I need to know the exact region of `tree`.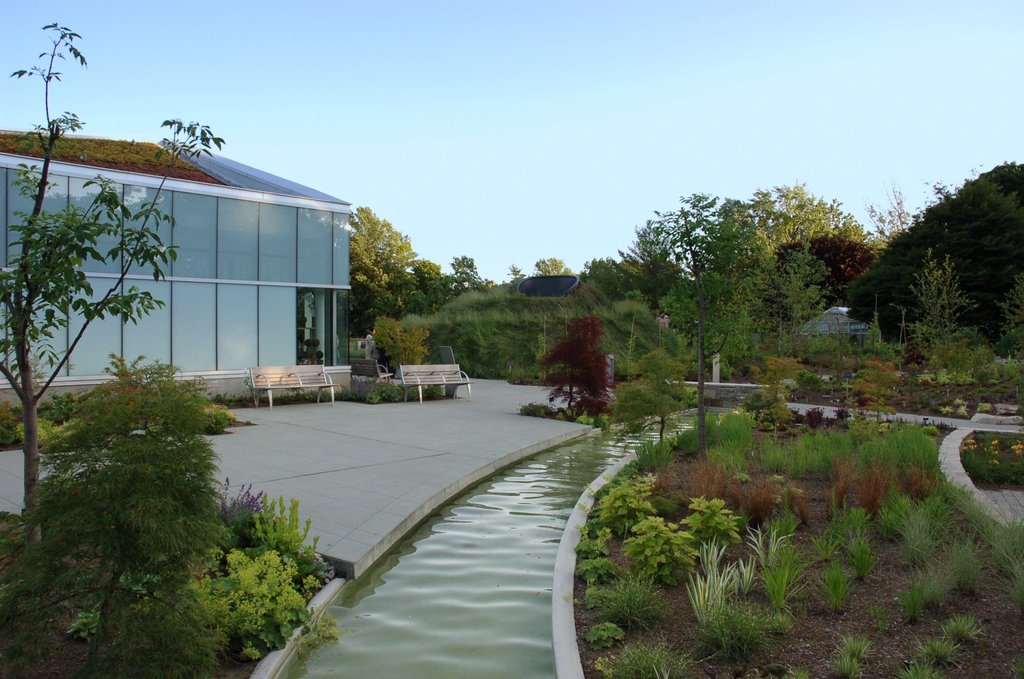
Region: rect(448, 252, 492, 299).
